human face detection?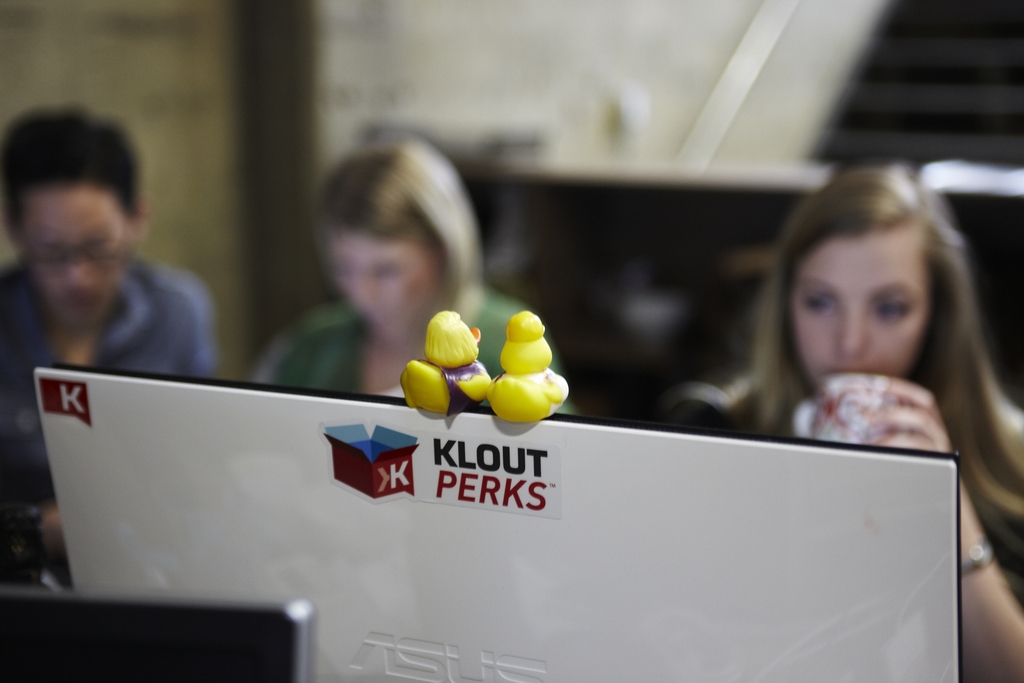
detection(19, 189, 125, 320)
